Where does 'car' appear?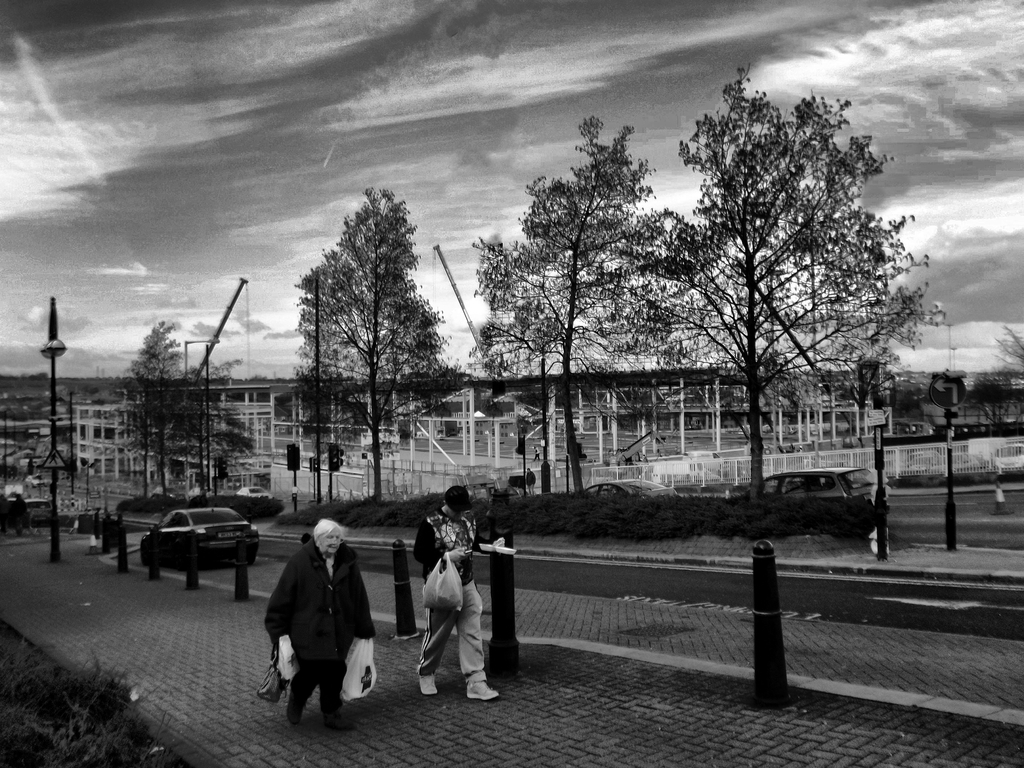
Appears at x1=236, y1=484, x2=268, y2=500.
